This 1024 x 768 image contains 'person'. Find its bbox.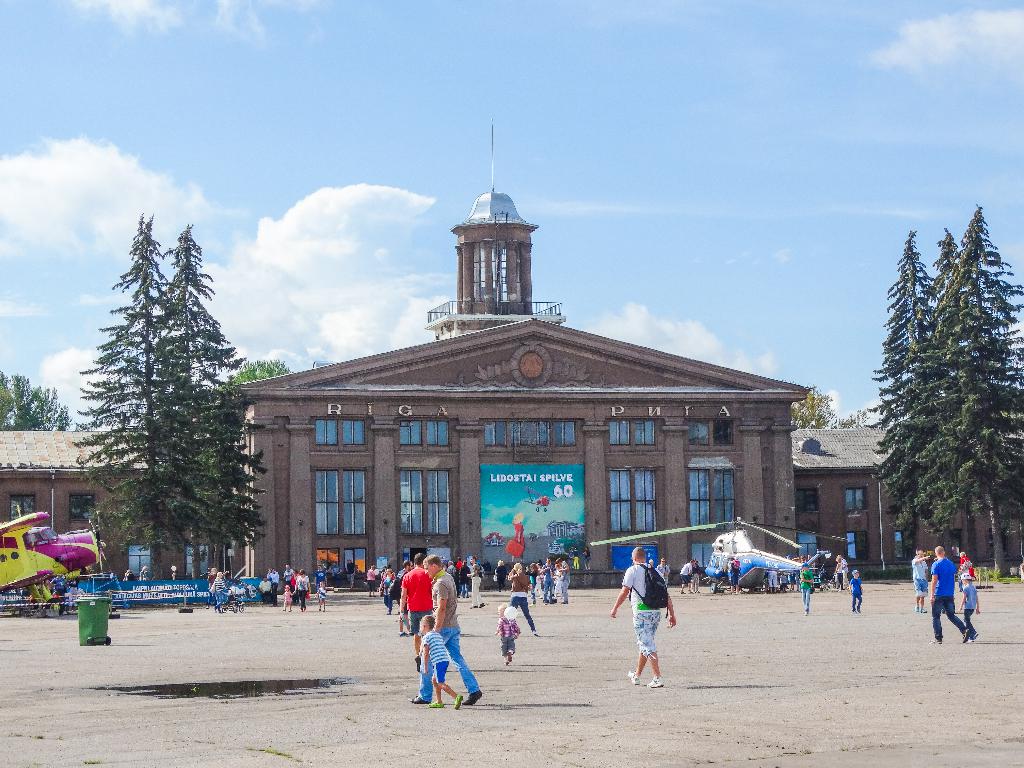
BBox(924, 545, 977, 641).
